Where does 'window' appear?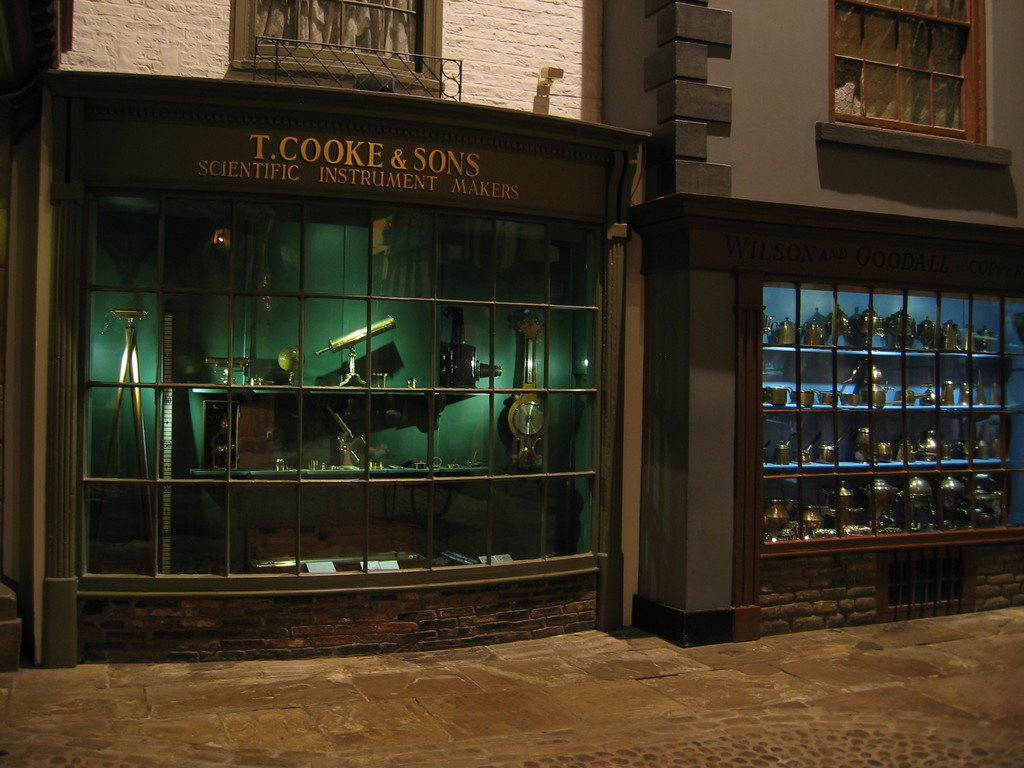
Appears at bbox=[252, 3, 296, 40].
